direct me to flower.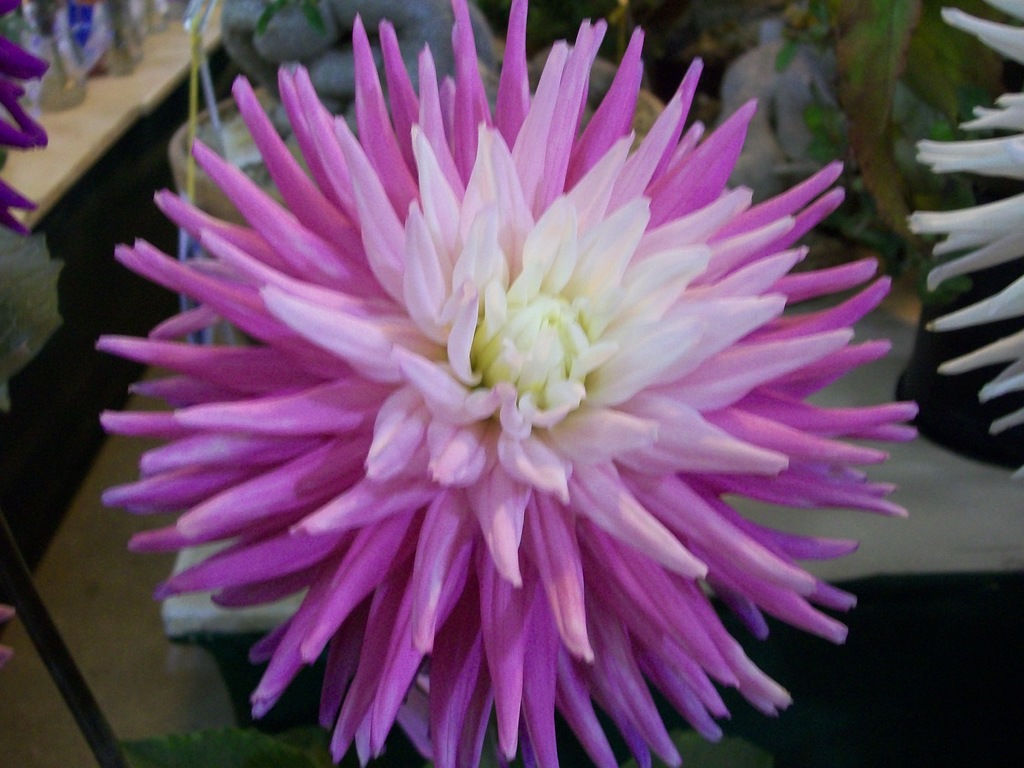
Direction: bbox=[0, 0, 49, 241].
